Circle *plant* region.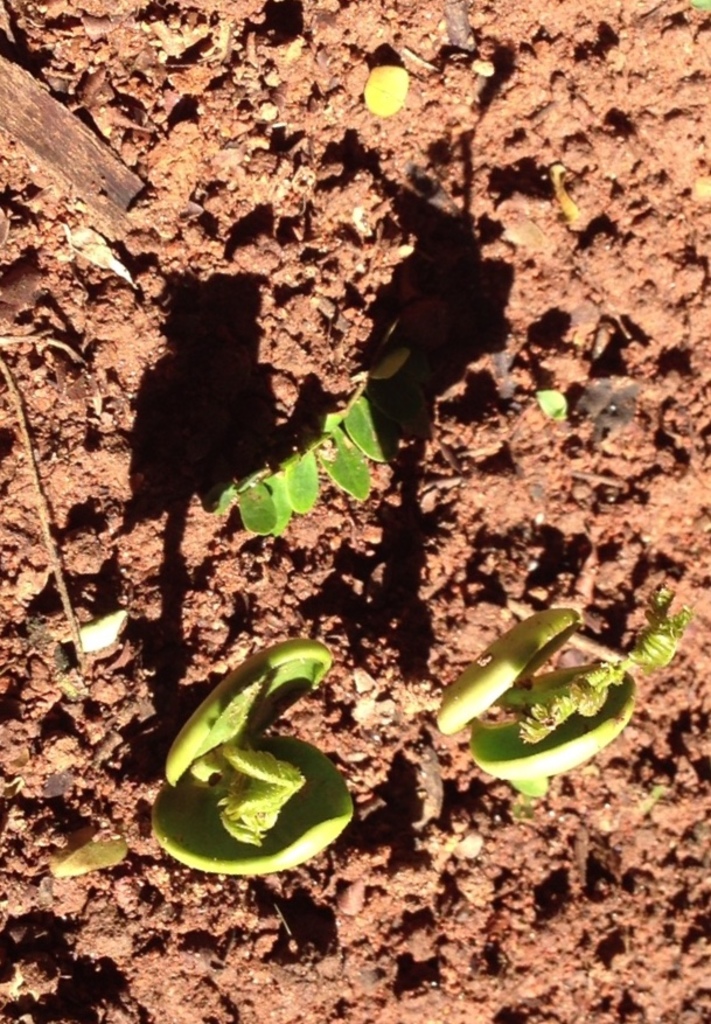
Region: x1=523 y1=602 x2=700 y2=724.
